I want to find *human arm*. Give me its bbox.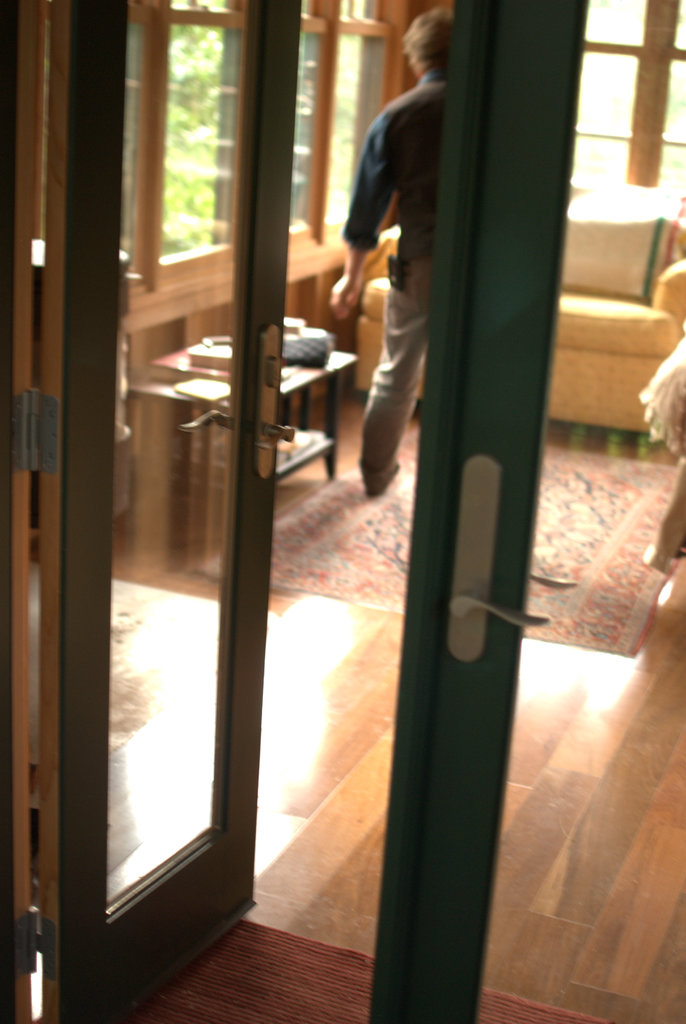
box(331, 100, 403, 323).
